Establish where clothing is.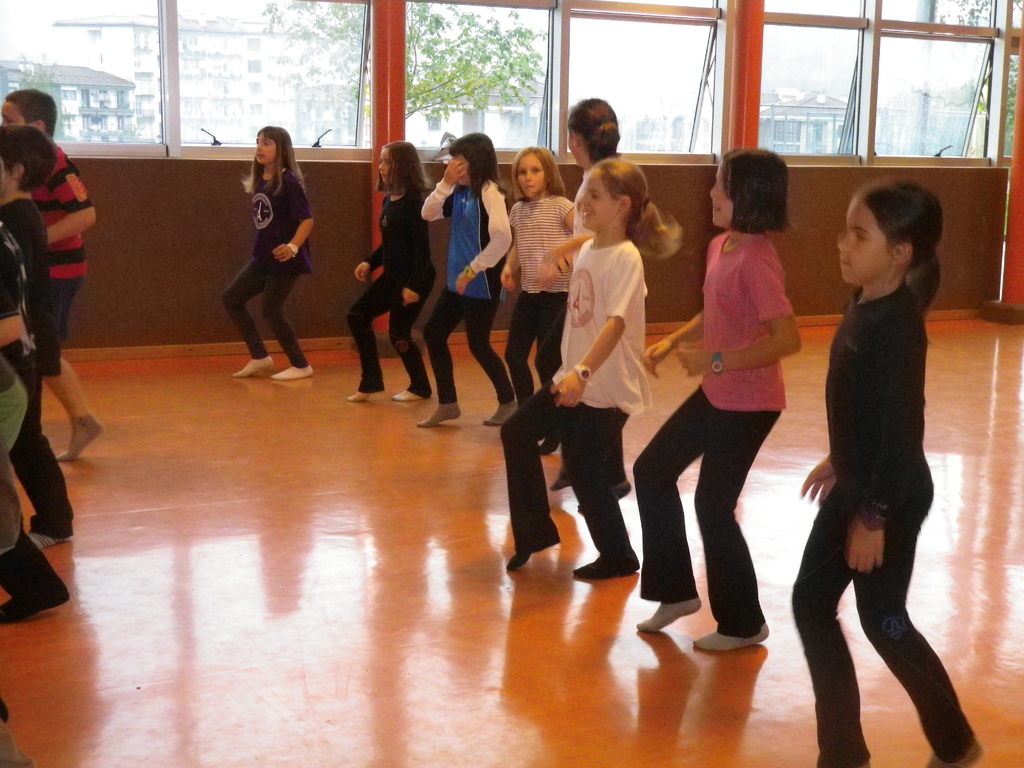
Established at detection(210, 149, 304, 342).
